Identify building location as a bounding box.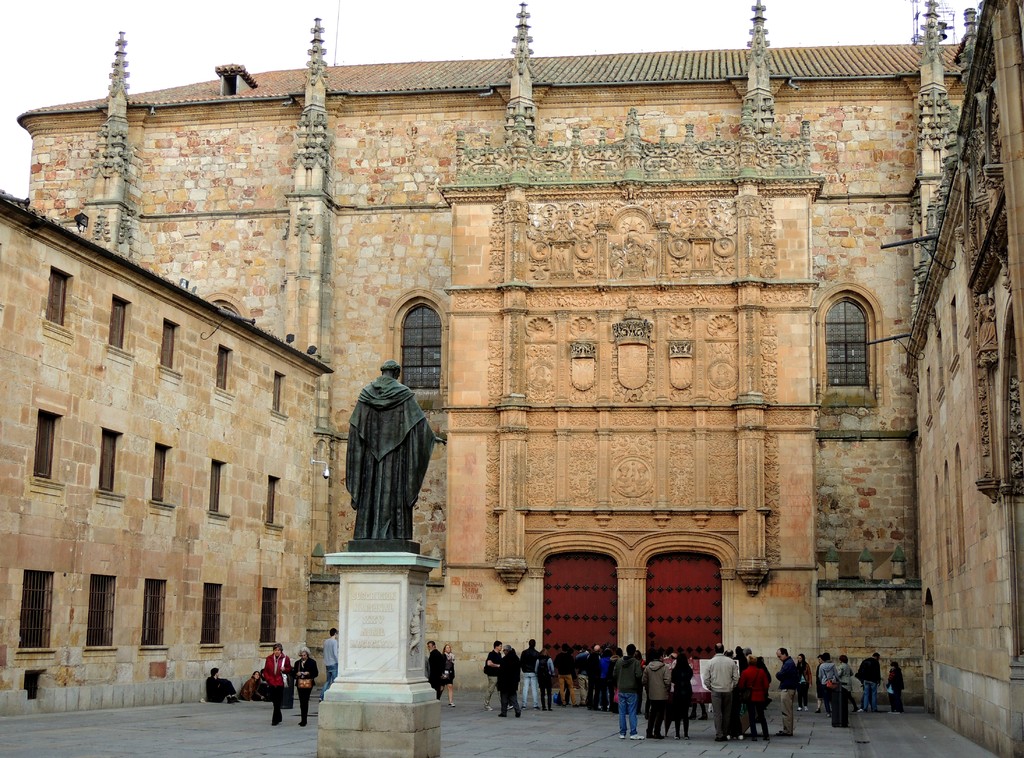
<box>0,0,1023,757</box>.
